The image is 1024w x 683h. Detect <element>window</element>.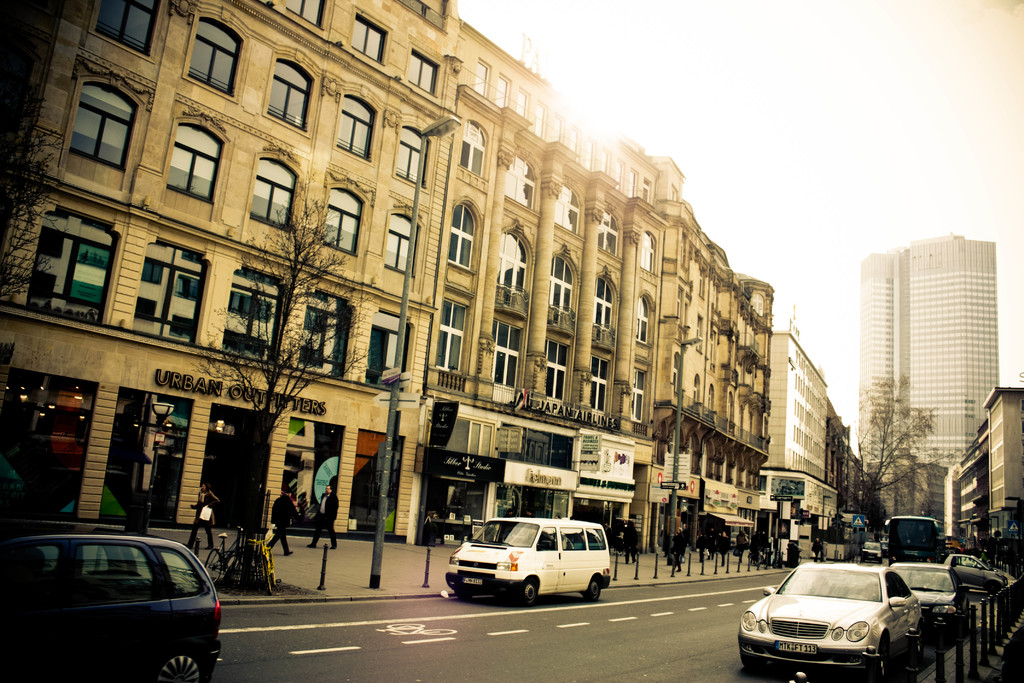
Detection: box=[590, 352, 611, 409].
